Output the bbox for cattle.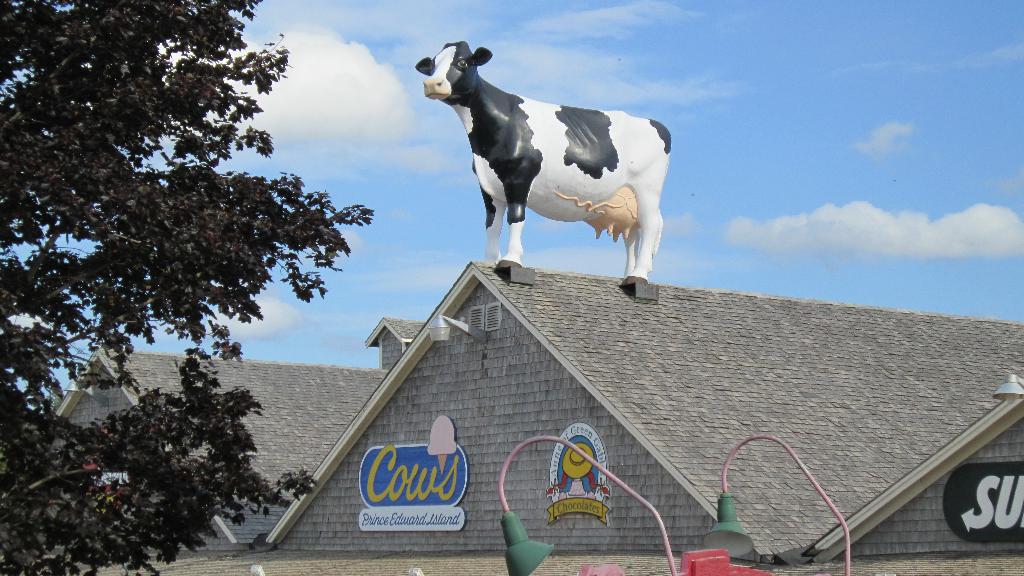
{"x1": 403, "y1": 26, "x2": 666, "y2": 282}.
